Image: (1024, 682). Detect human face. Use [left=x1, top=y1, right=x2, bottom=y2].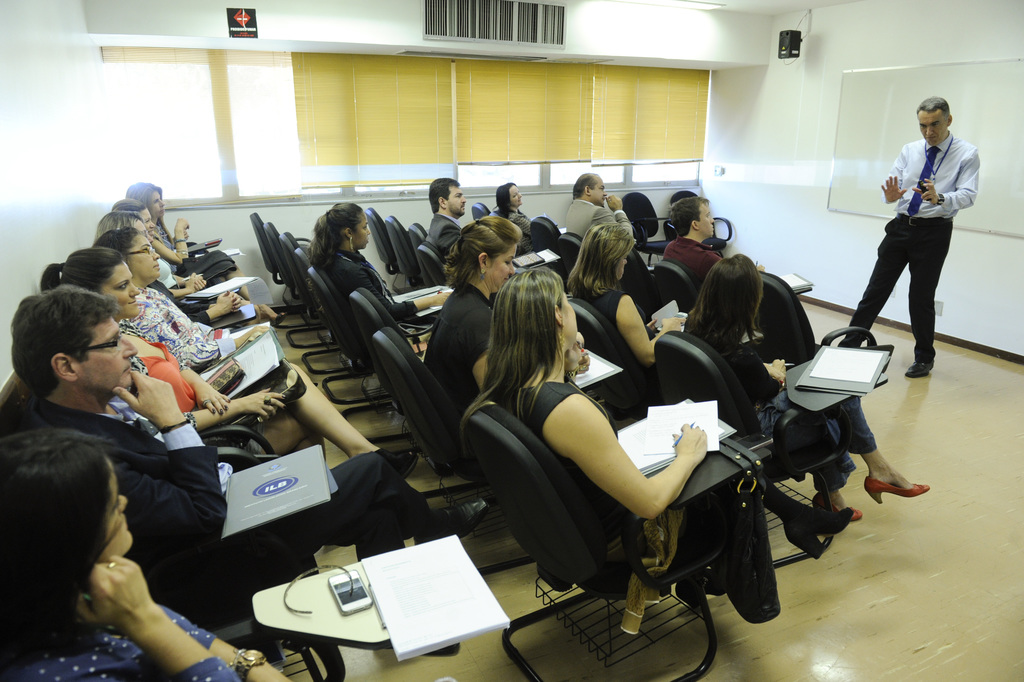
[left=589, top=182, right=607, bottom=207].
